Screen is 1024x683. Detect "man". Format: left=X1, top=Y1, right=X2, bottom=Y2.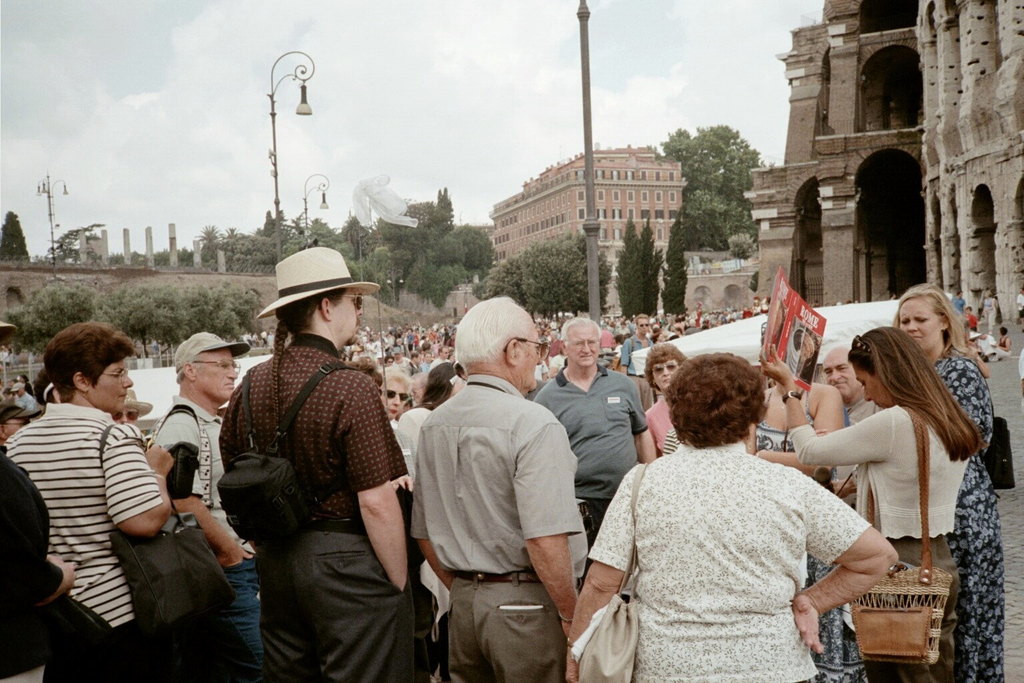
left=820, top=342, right=881, bottom=507.
